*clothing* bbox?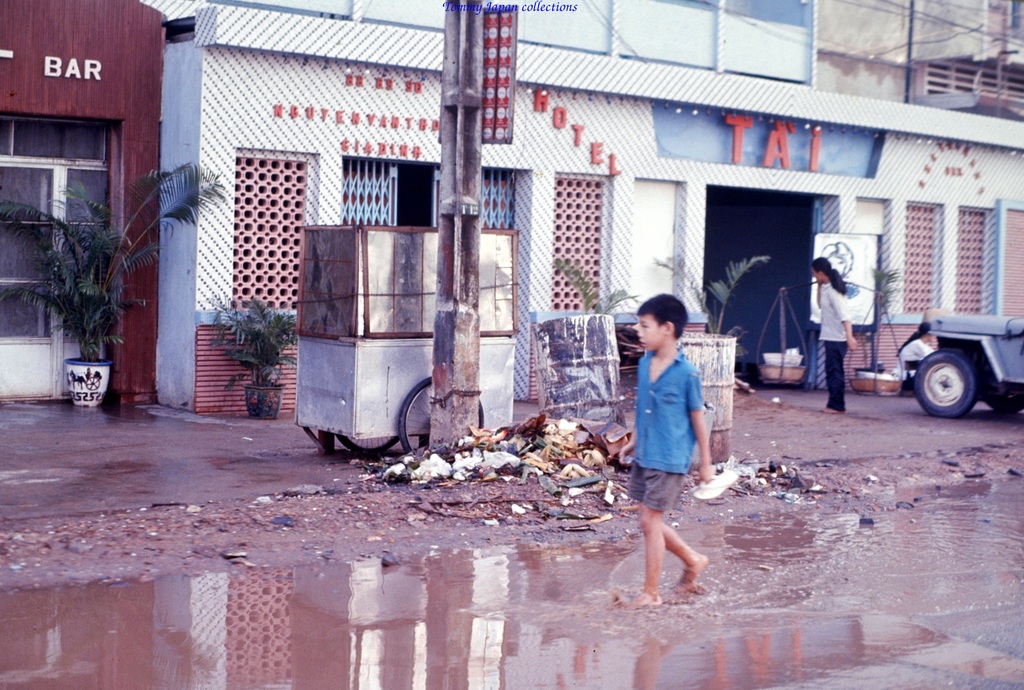
box(902, 343, 941, 374)
